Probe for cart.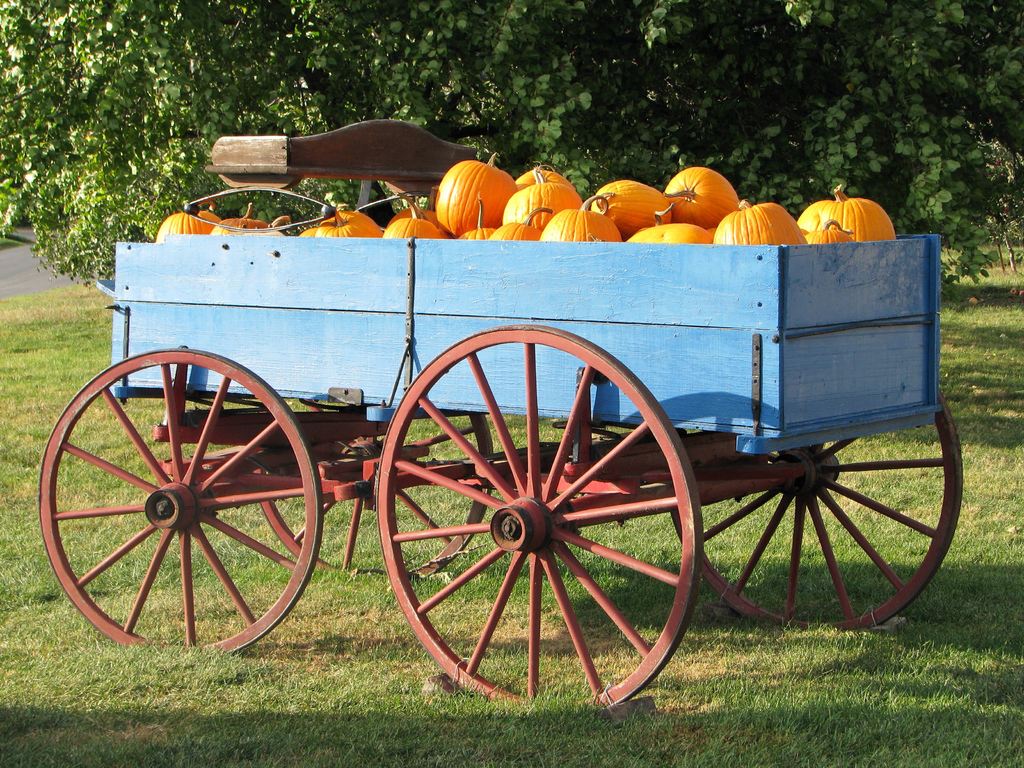
Probe result: <region>38, 118, 965, 712</region>.
